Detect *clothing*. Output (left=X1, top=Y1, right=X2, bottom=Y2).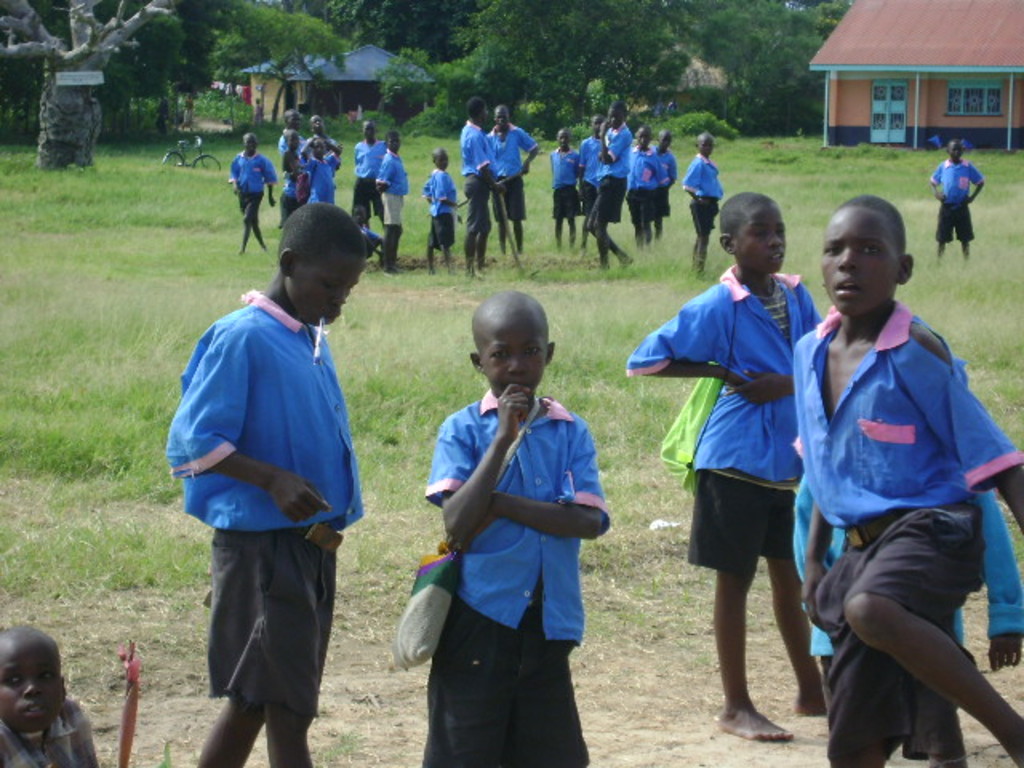
(left=483, top=115, right=549, bottom=227).
